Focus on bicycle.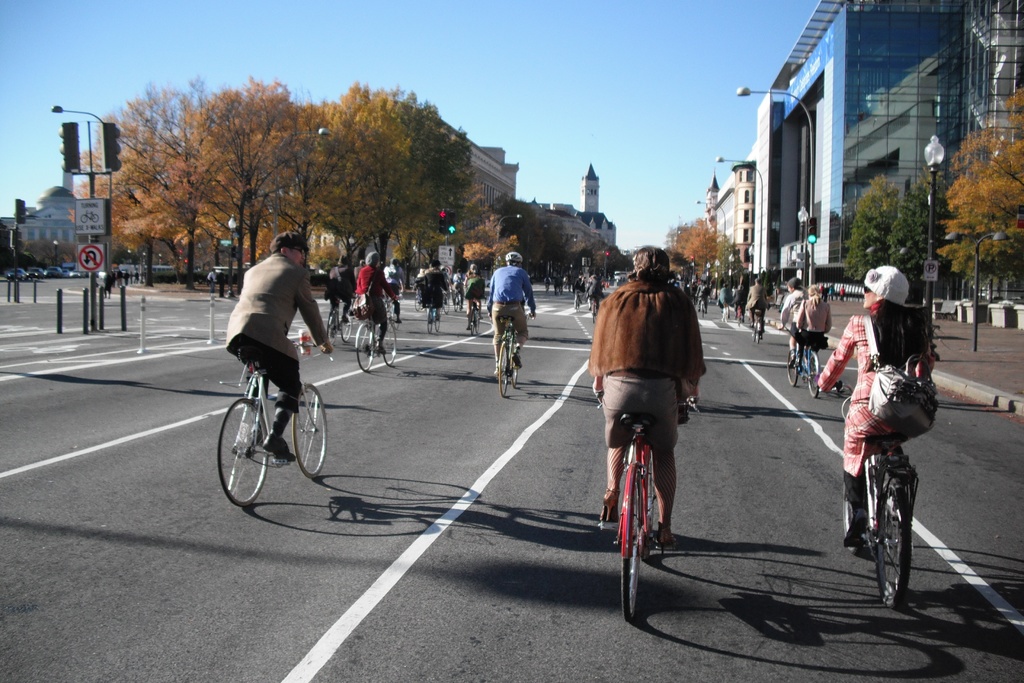
Focused at <bbox>355, 296, 399, 372</bbox>.
